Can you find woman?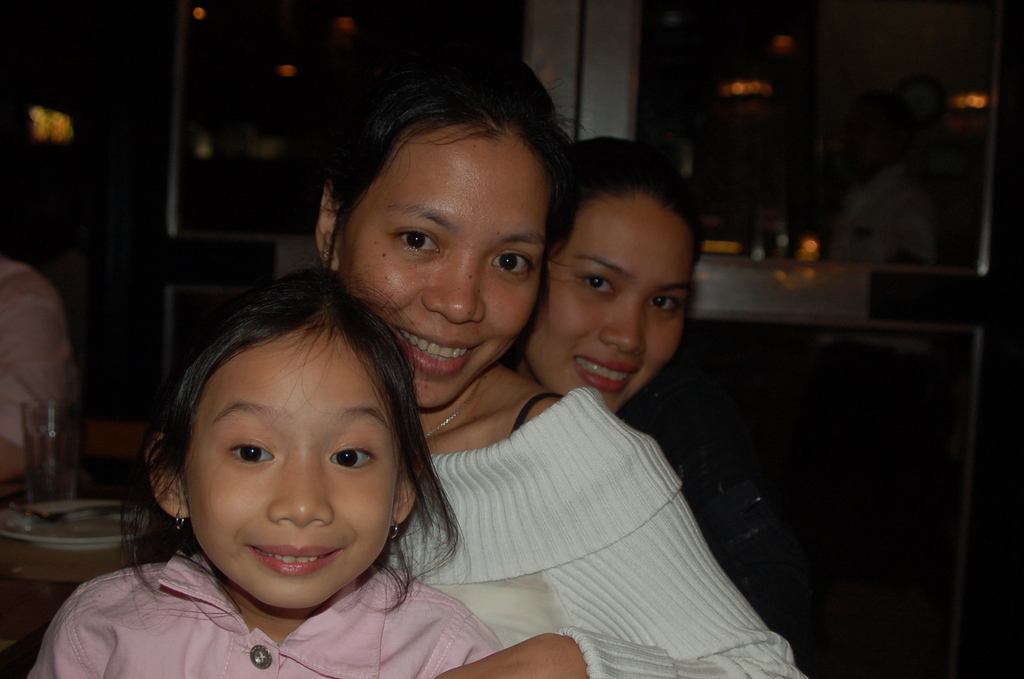
Yes, bounding box: select_region(505, 117, 808, 678).
